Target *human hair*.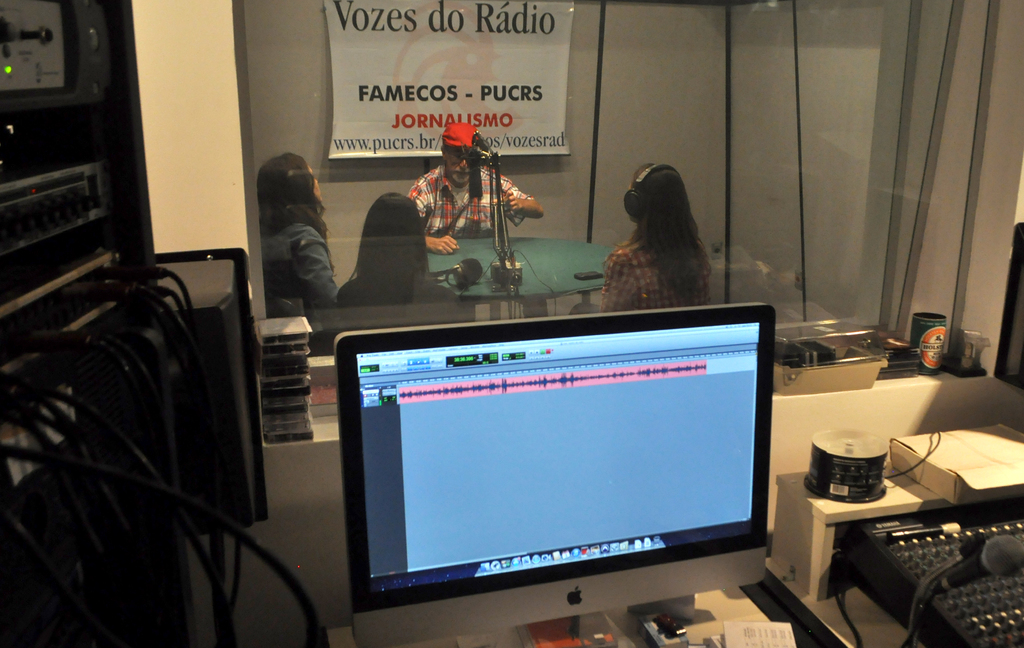
Target region: {"left": 357, "top": 192, "right": 435, "bottom": 300}.
